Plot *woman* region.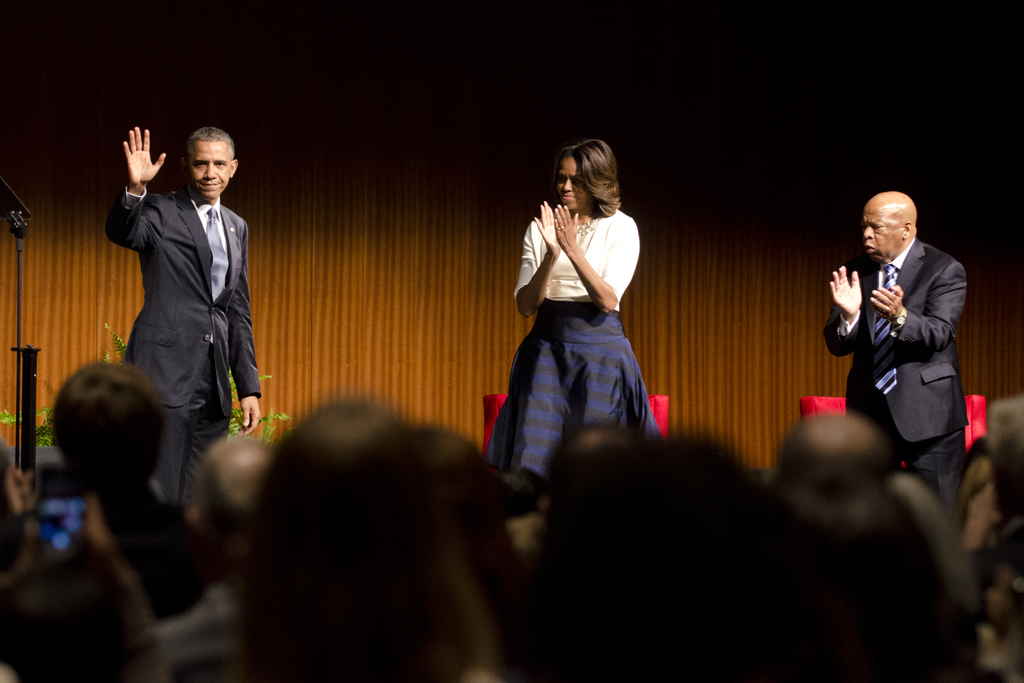
Plotted at pyautogui.locateOnScreen(489, 135, 666, 492).
